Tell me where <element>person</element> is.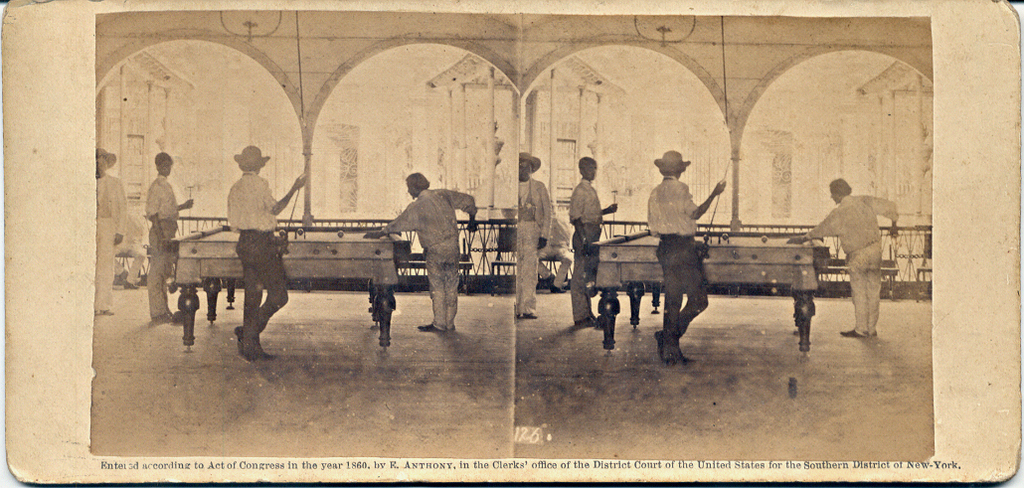
<element>person</element> is at 640 147 727 368.
